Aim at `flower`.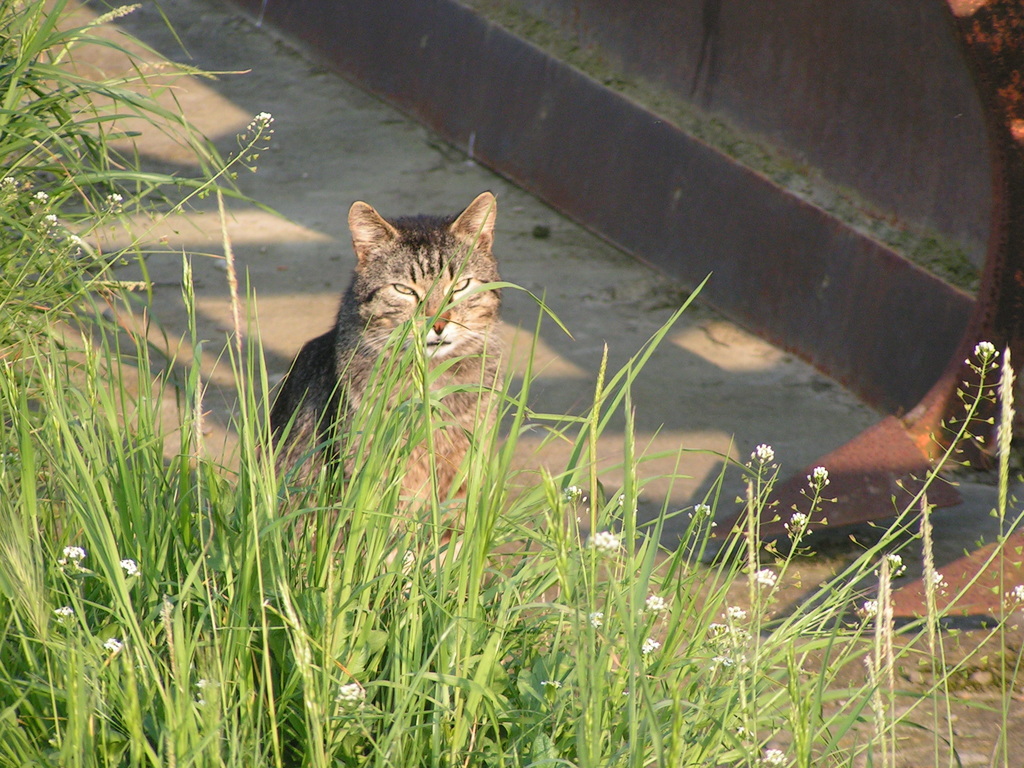
Aimed at box=[45, 214, 58, 219].
